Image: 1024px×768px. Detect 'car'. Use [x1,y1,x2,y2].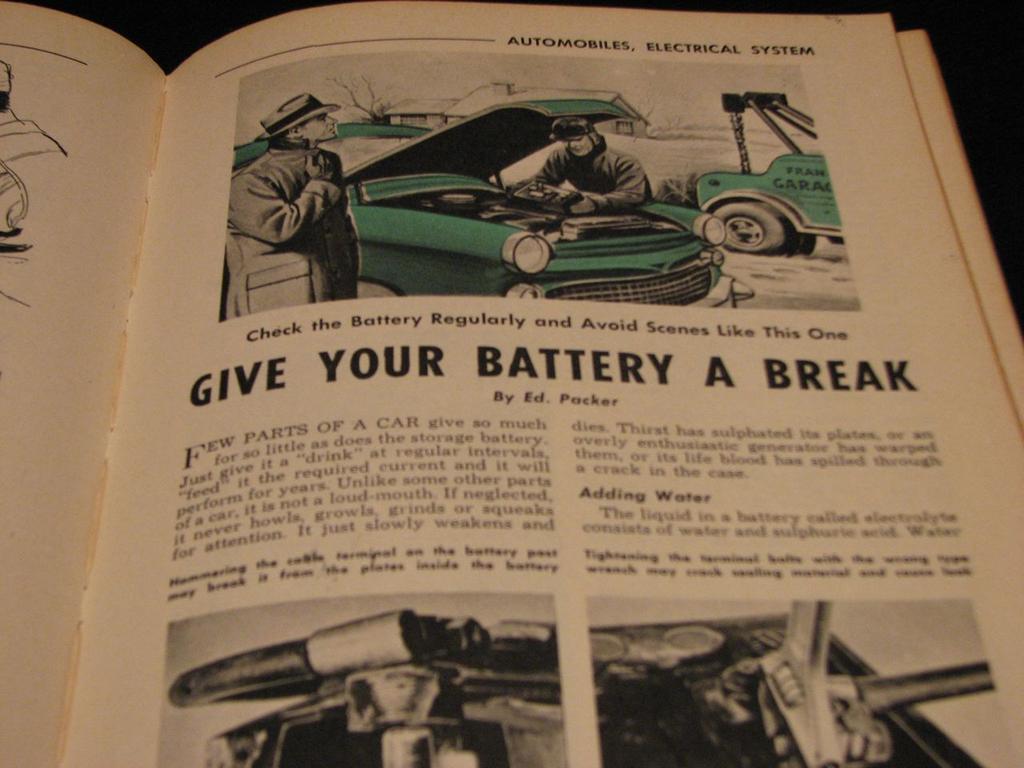
[226,89,753,310].
